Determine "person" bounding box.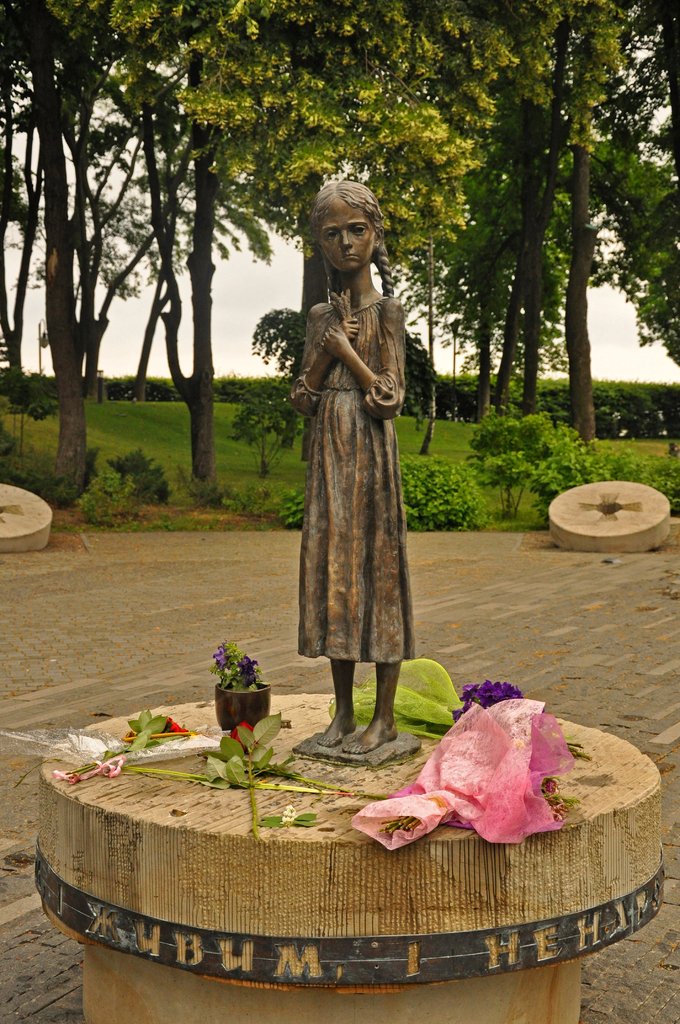
Determined: BBox(288, 178, 421, 761).
